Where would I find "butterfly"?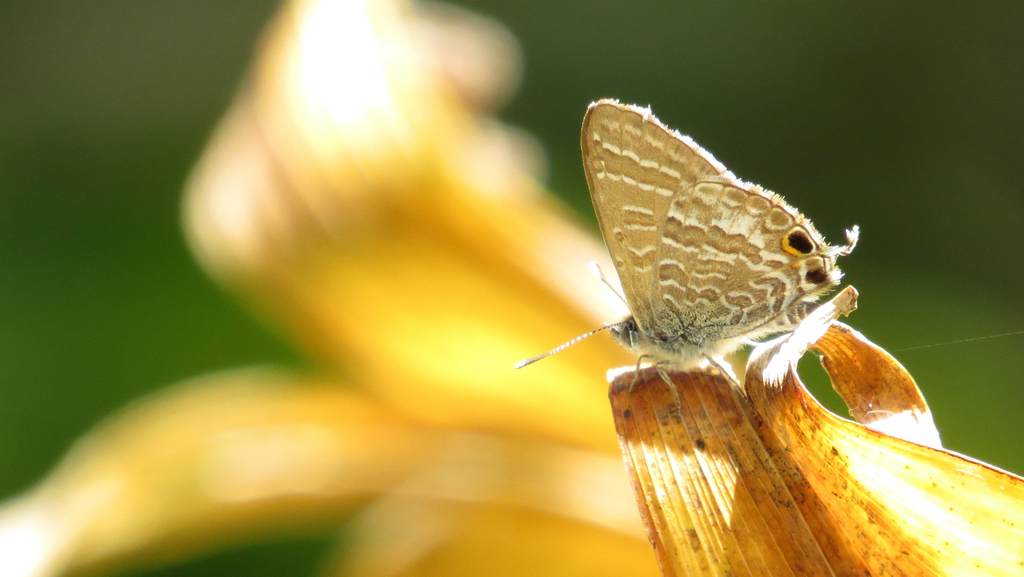
At (515,96,849,407).
